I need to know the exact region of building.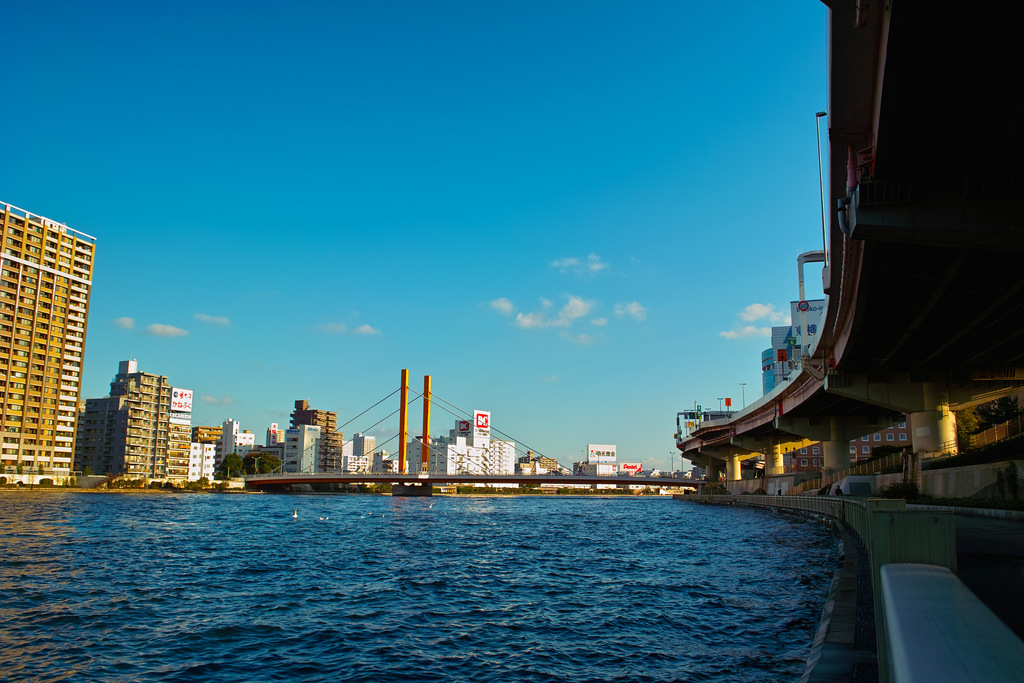
Region: rect(340, 431, 372, 474).
